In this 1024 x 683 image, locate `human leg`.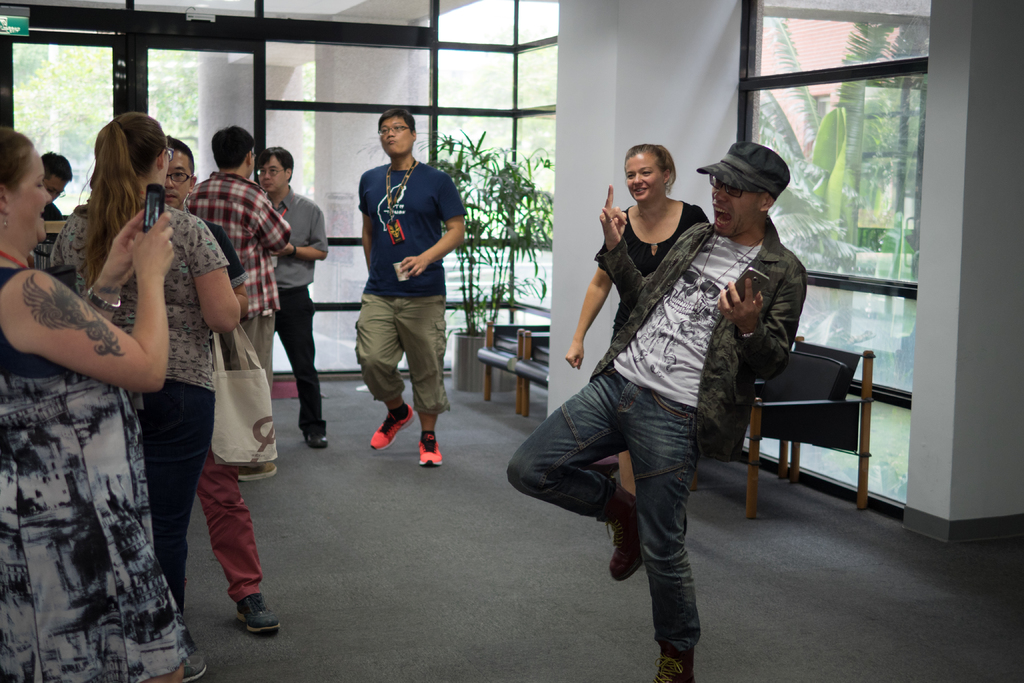
Bounding box: rect(628, 399, 706, 680).
